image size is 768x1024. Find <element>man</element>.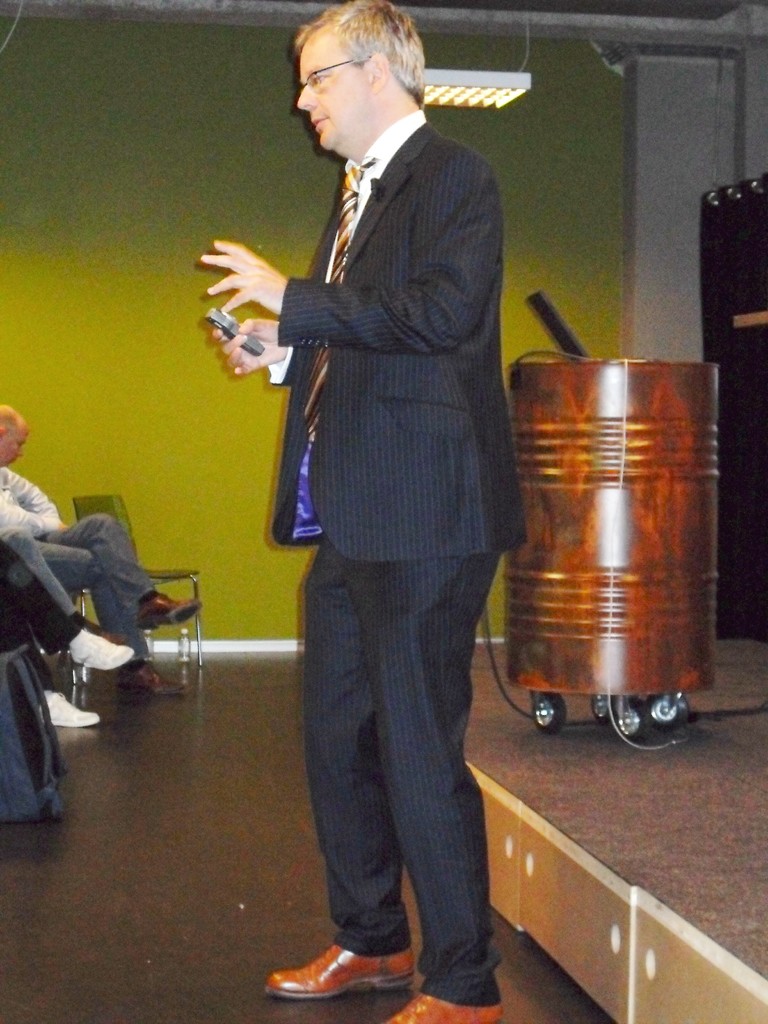
box=[0, 527, 135, 732].
